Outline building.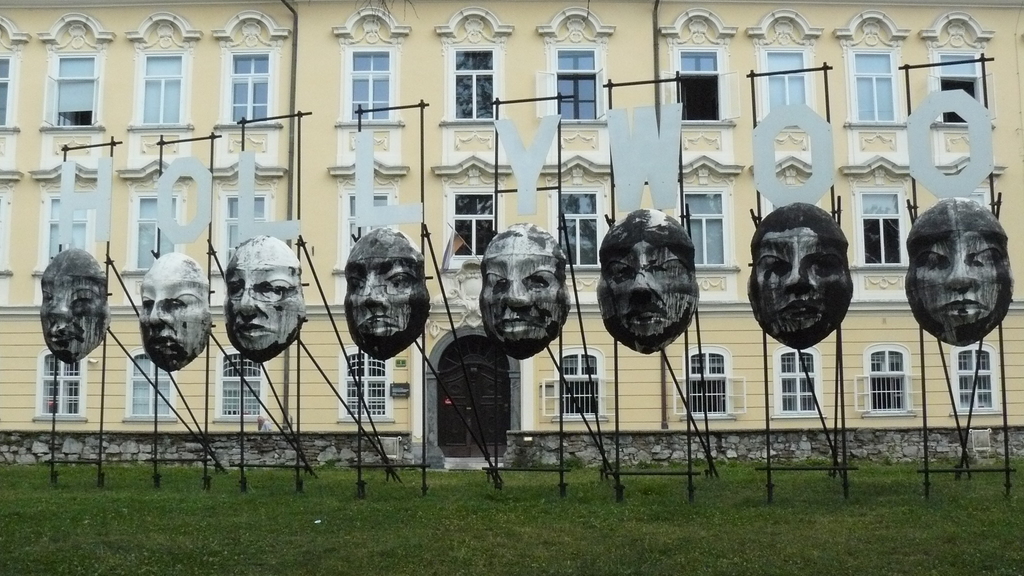
Outline: box(0, 0, 1023, 470).
